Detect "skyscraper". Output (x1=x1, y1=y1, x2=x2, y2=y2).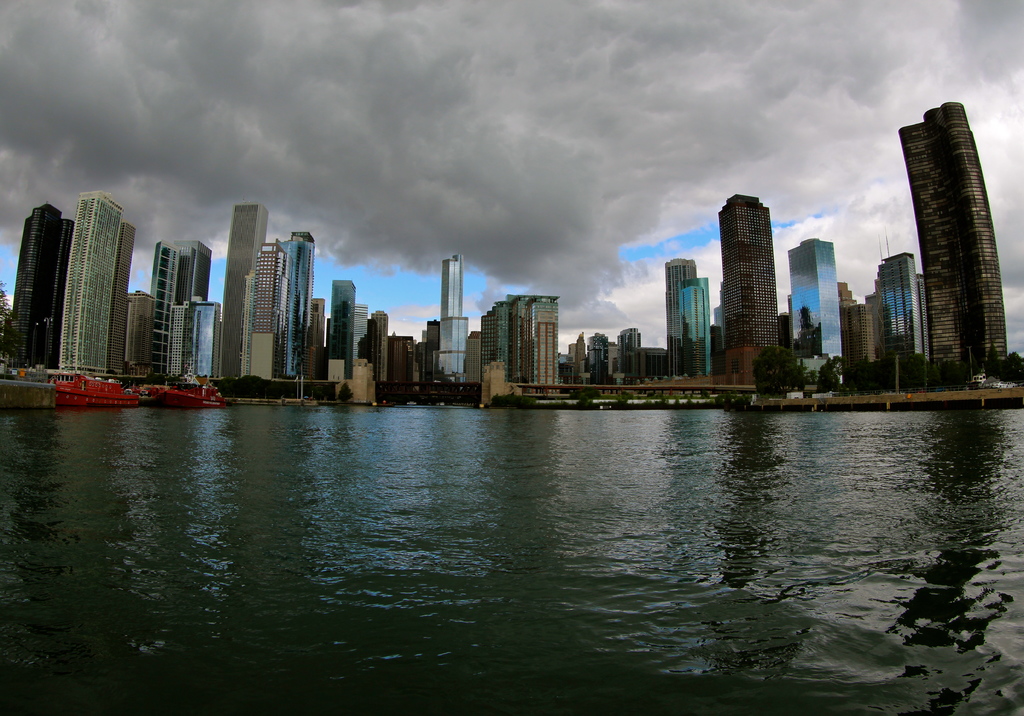
(x1=432, y1=250, x2=468, y2=384).
